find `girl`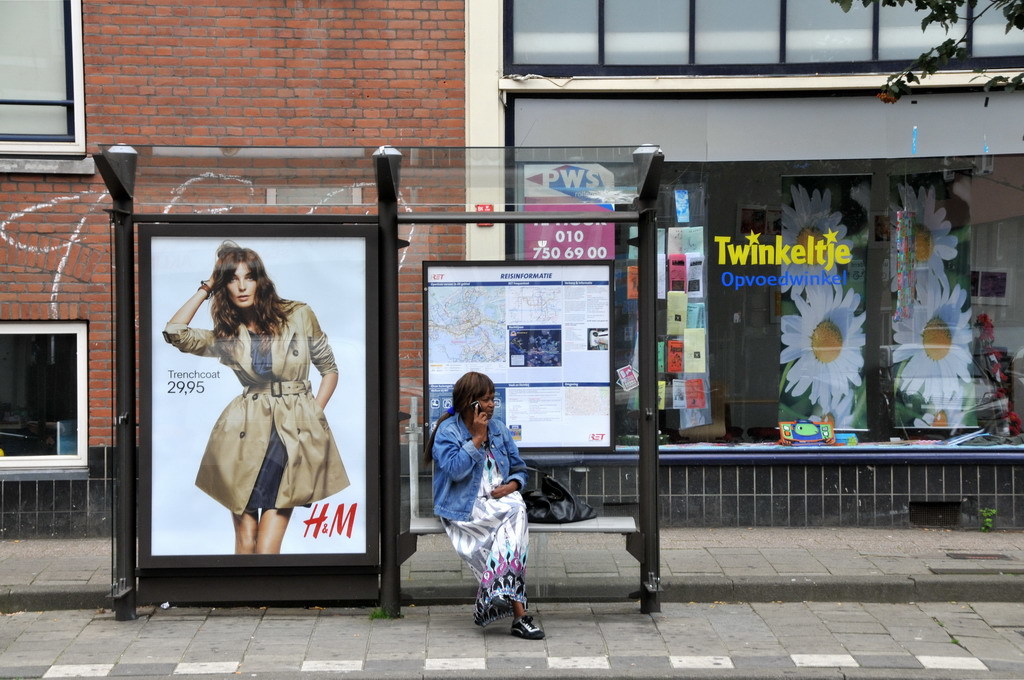
159 235 351 554
